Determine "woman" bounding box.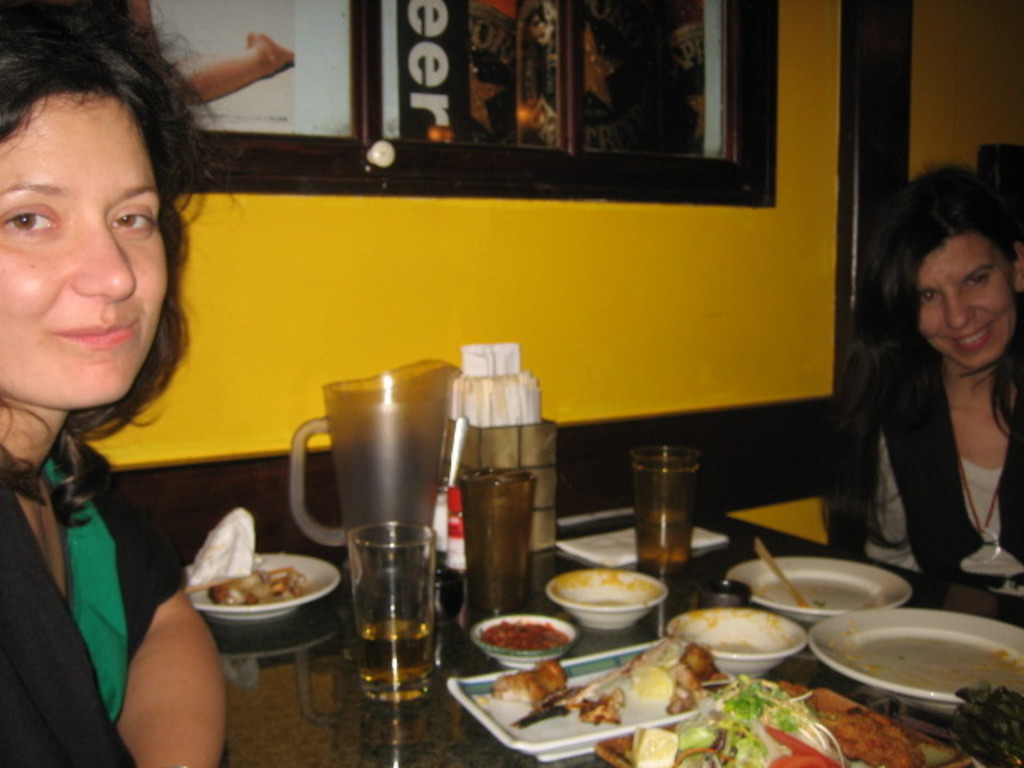
Determined: Rect(0, 6, 229, 766).
